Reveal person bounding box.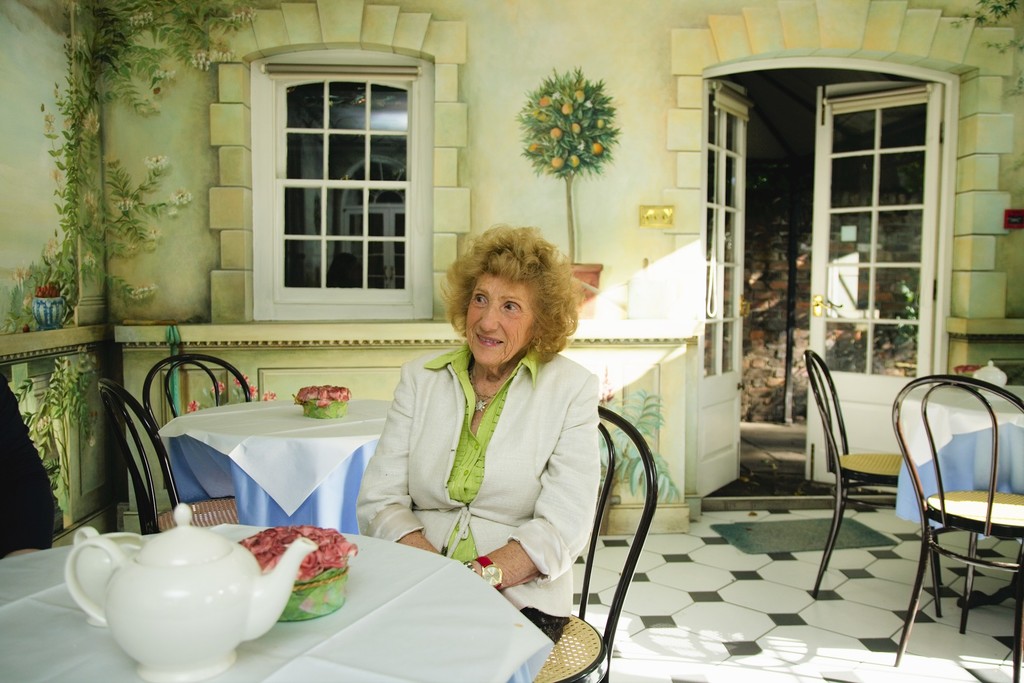
Revealed: bbox=(348, 215, 602, 682).
